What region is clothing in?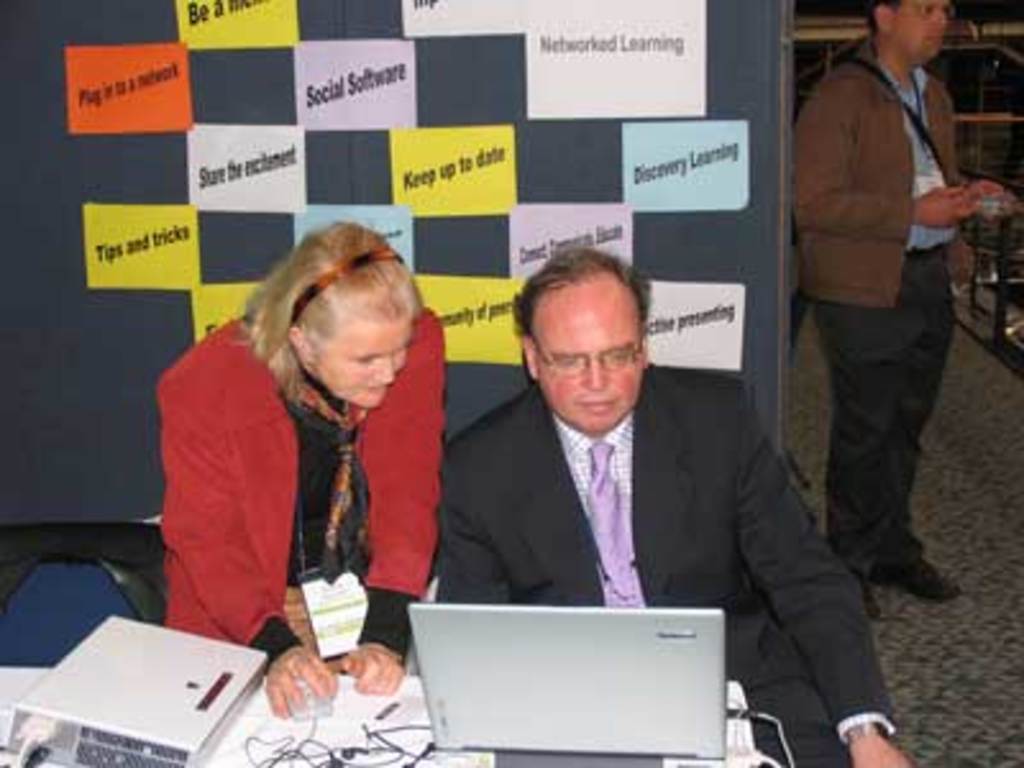
[138, 289, 461, 673].
